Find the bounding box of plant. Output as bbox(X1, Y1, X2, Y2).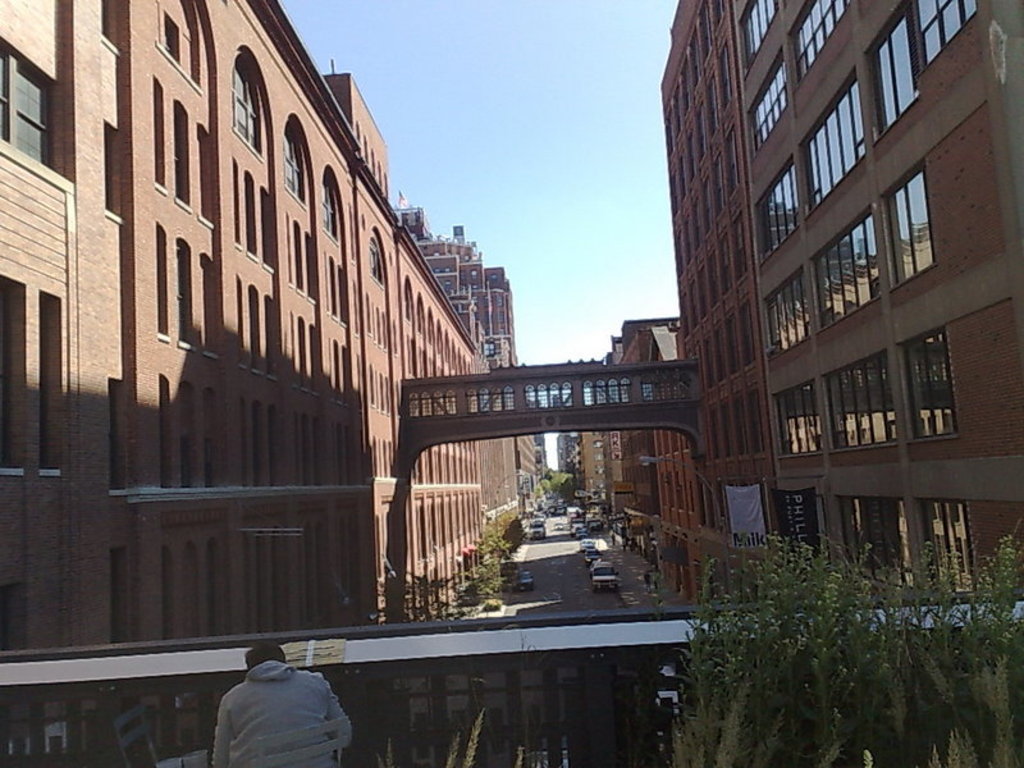
bbox(378, 707, 526, 765).
